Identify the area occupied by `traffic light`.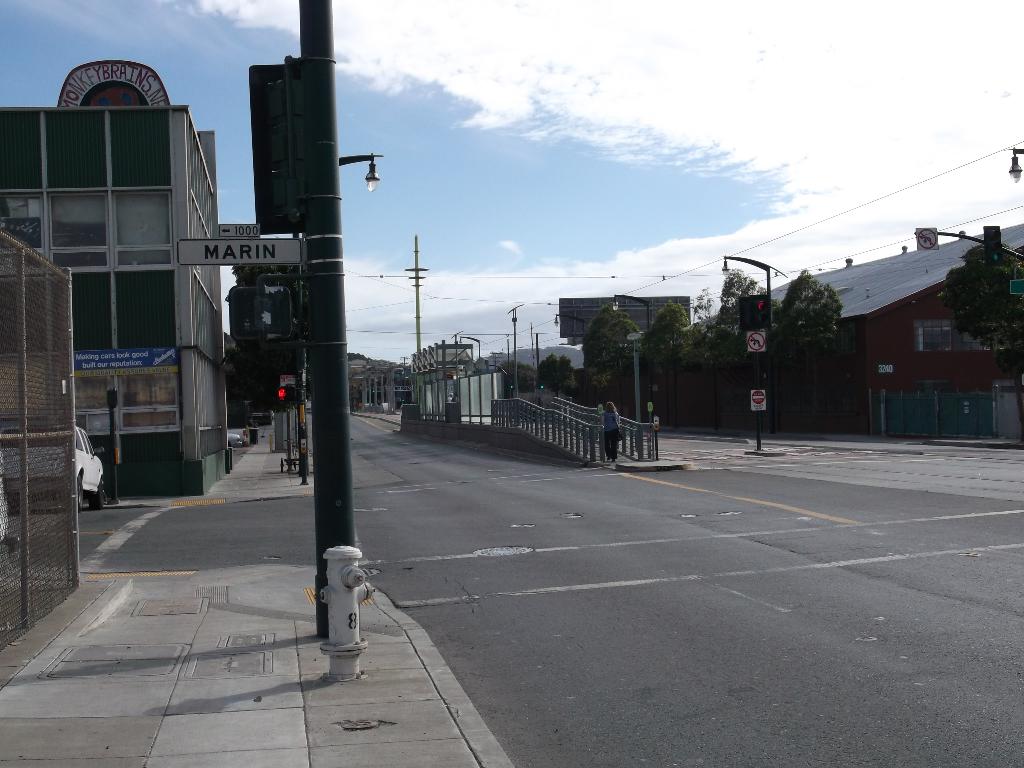
Area: [982, 225, 1002, 268].
